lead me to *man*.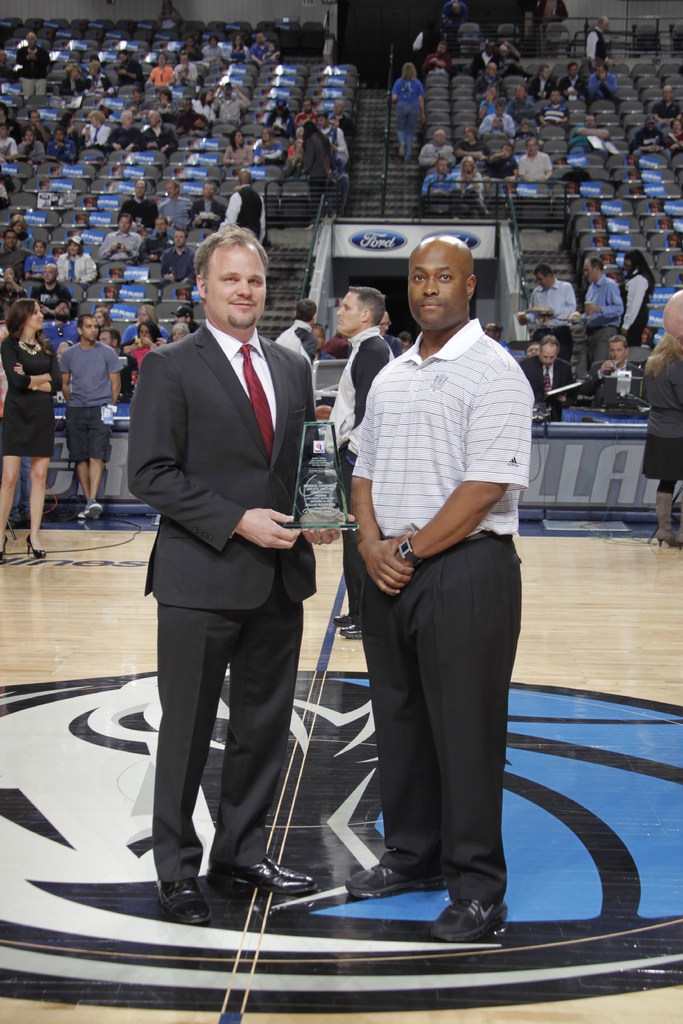
Lead to (x1=325, y1=237, x2=546, y2=935).
